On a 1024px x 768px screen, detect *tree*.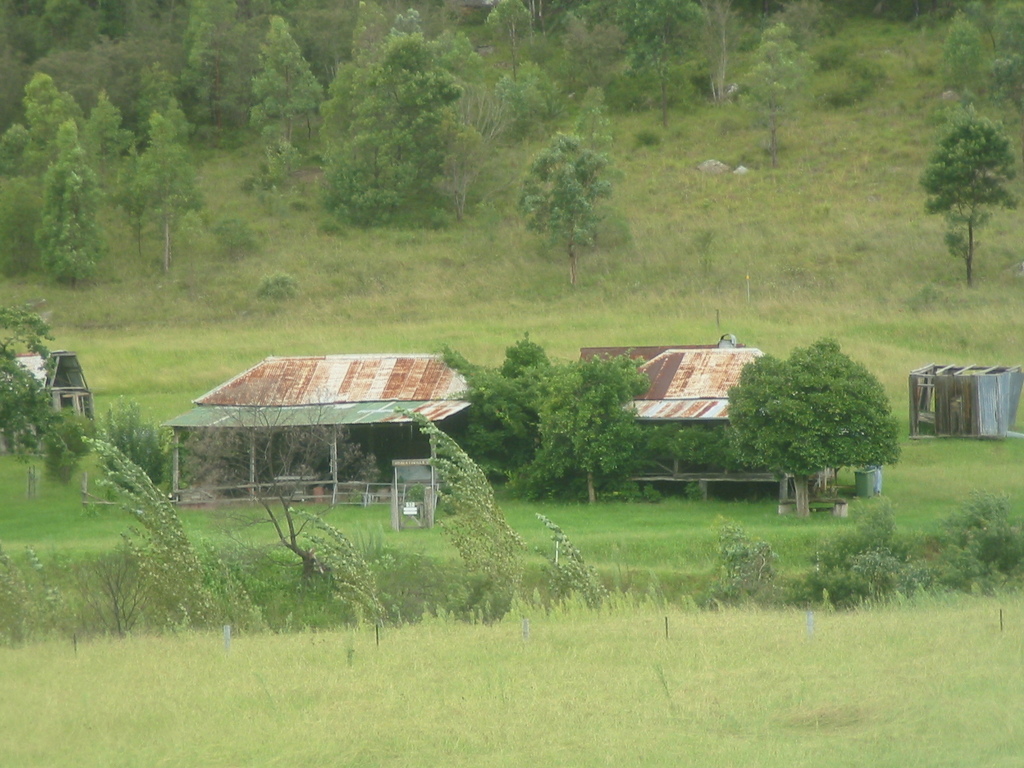
<box>70,434,212,643</box>.
